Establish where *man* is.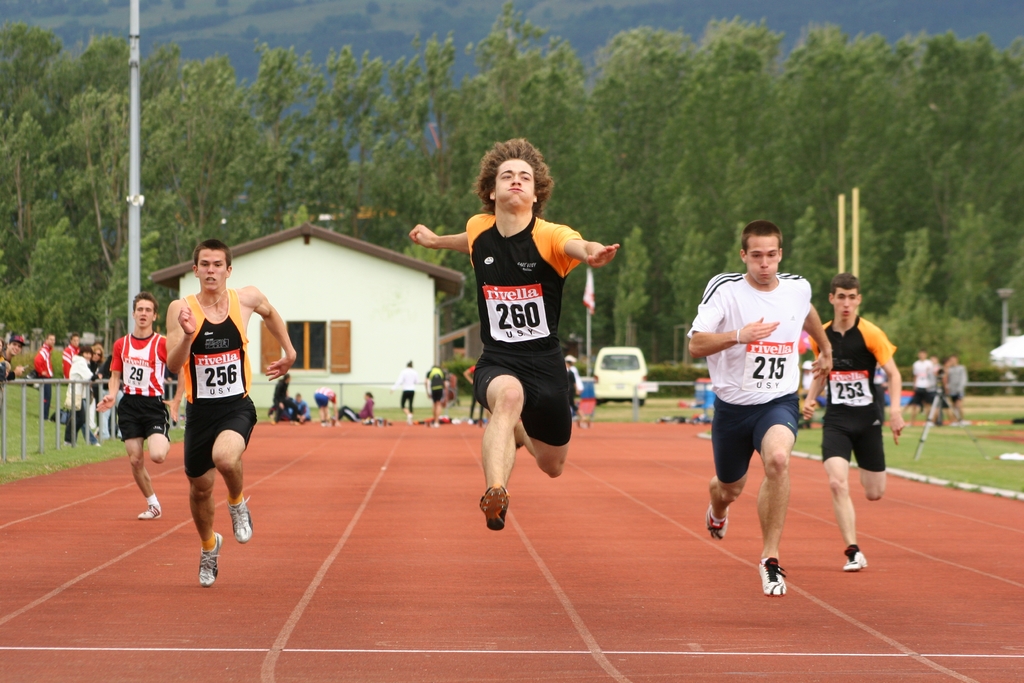
Established at <bbox>794, 267, 904, 572</bbox>.
